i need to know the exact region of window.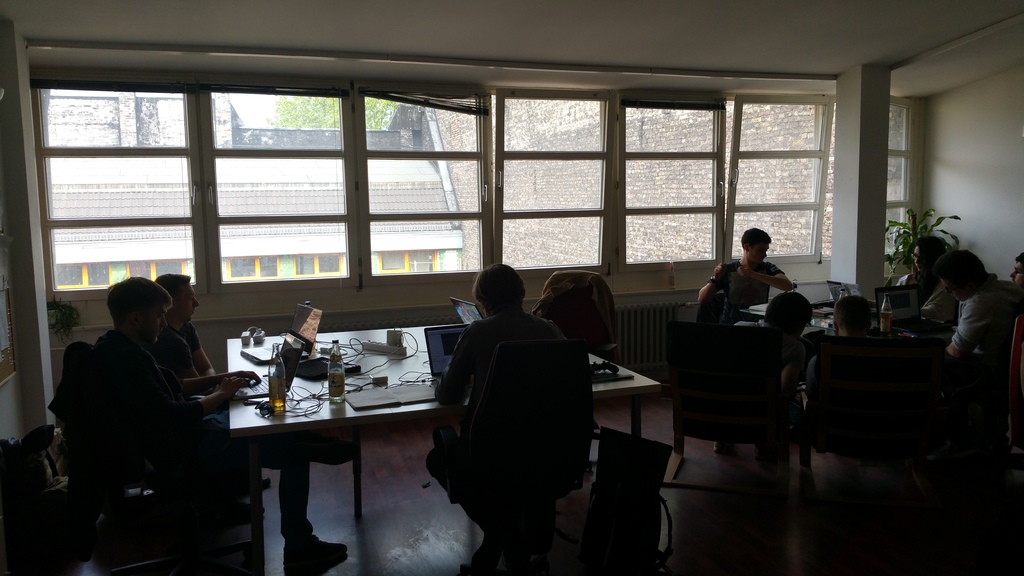
Region: left=374, top=243, right=435, bottom=275.
